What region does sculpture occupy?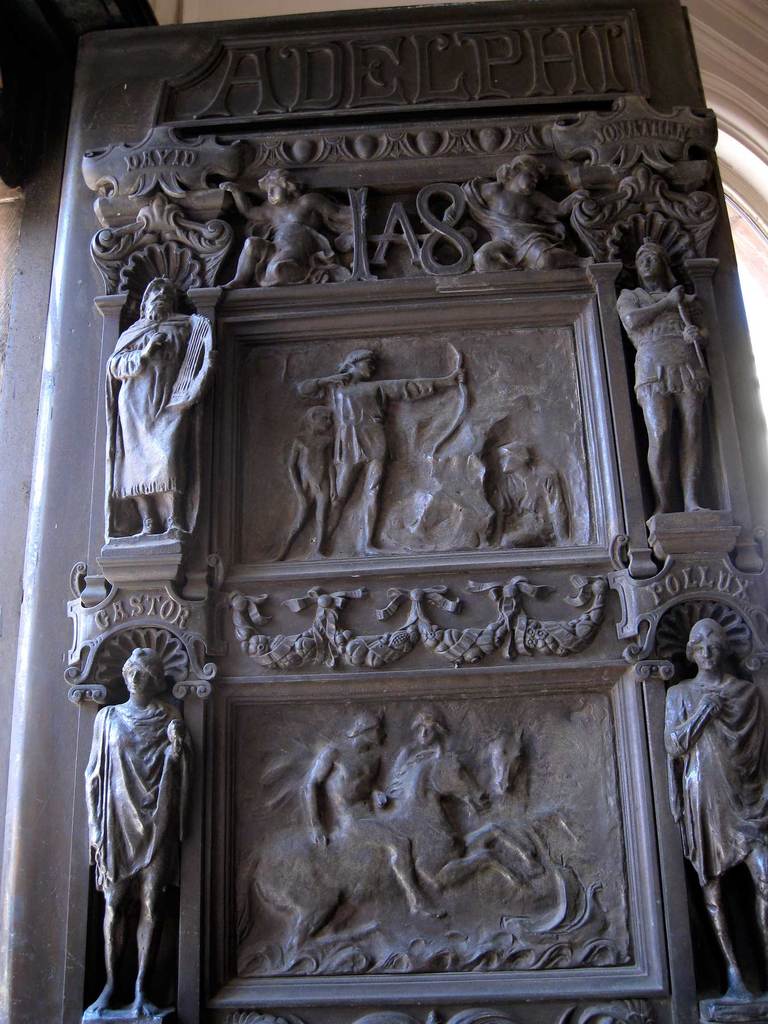
box(98, 263, 236, 536).
